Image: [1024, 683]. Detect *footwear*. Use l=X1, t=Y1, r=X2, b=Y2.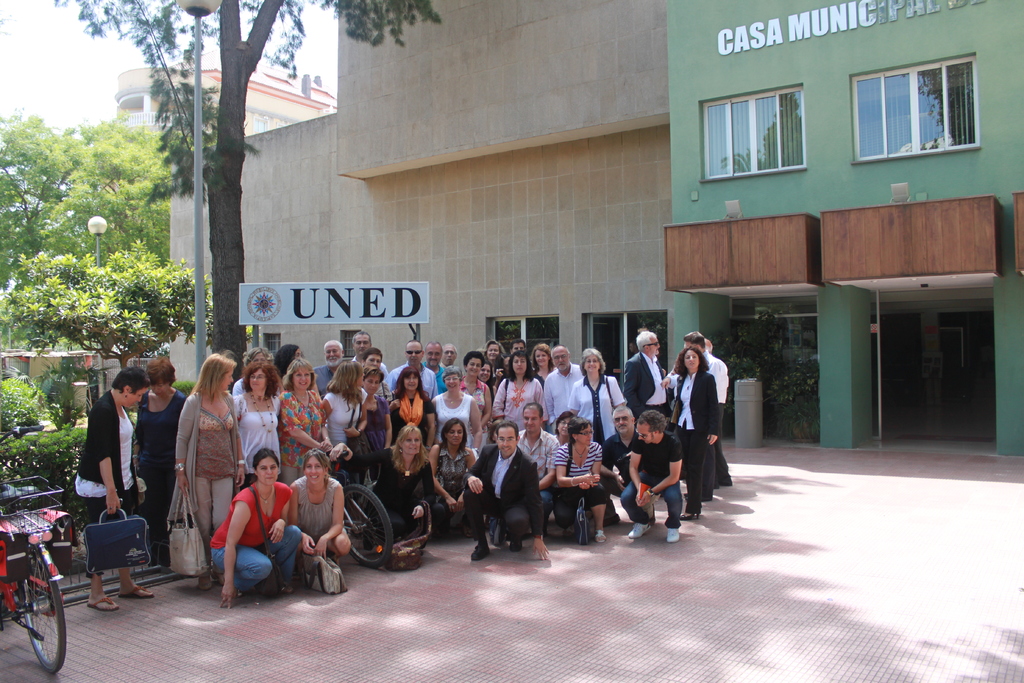
l=597, t=524, r=614, b=540.
